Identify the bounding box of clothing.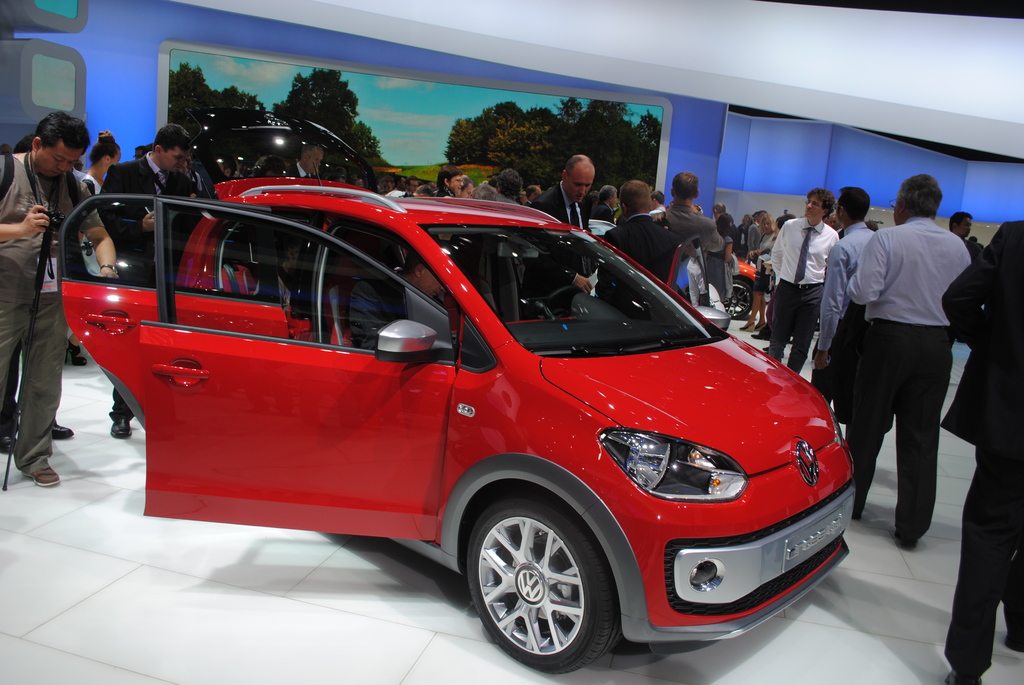
<box>529,187,600,280</box>.
